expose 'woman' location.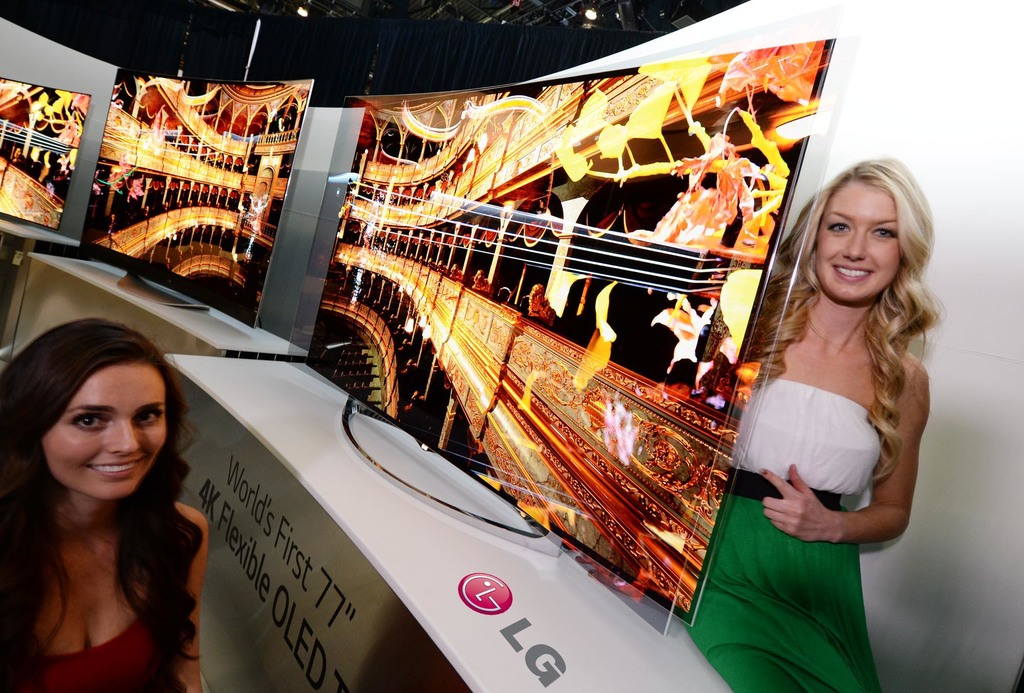
Exposed at x1=682 y1=156 x2=947 y2=692.
